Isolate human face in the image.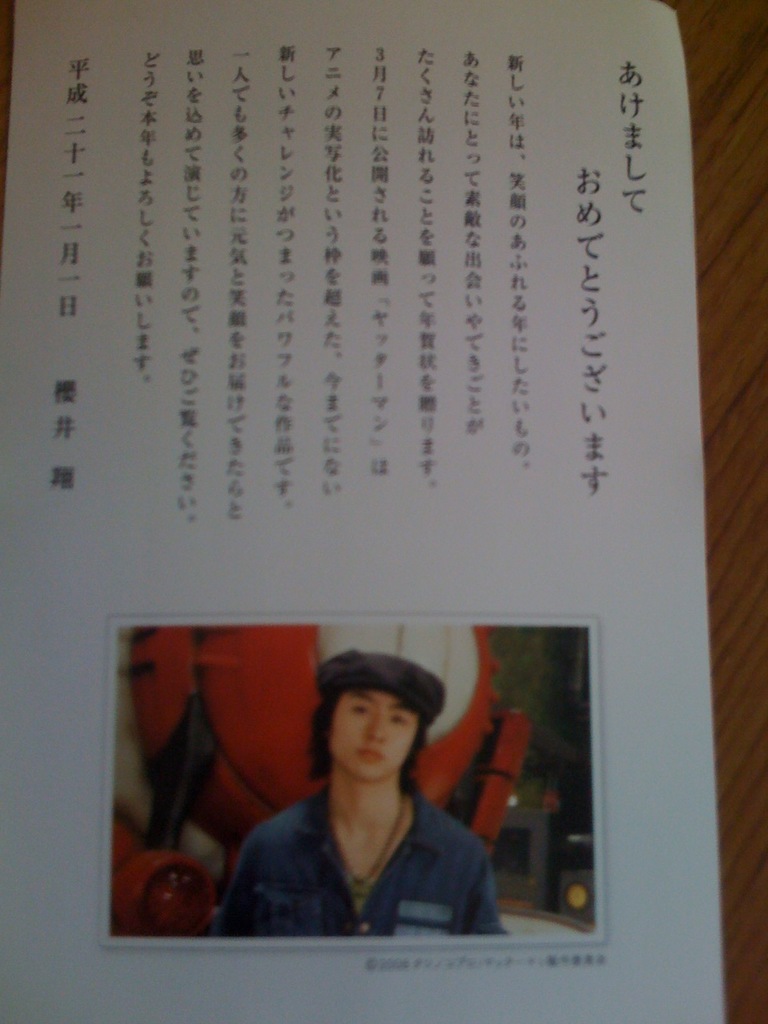
Isolated region: bbox=[333, 682, 420, 785].
